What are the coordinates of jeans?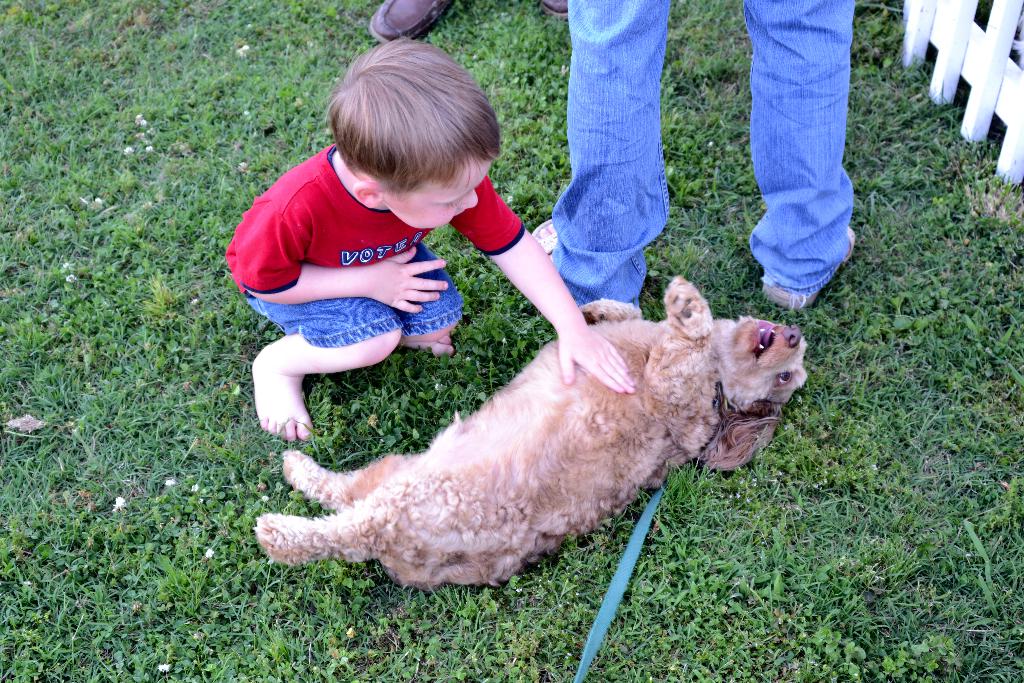
538,0,845,298.
